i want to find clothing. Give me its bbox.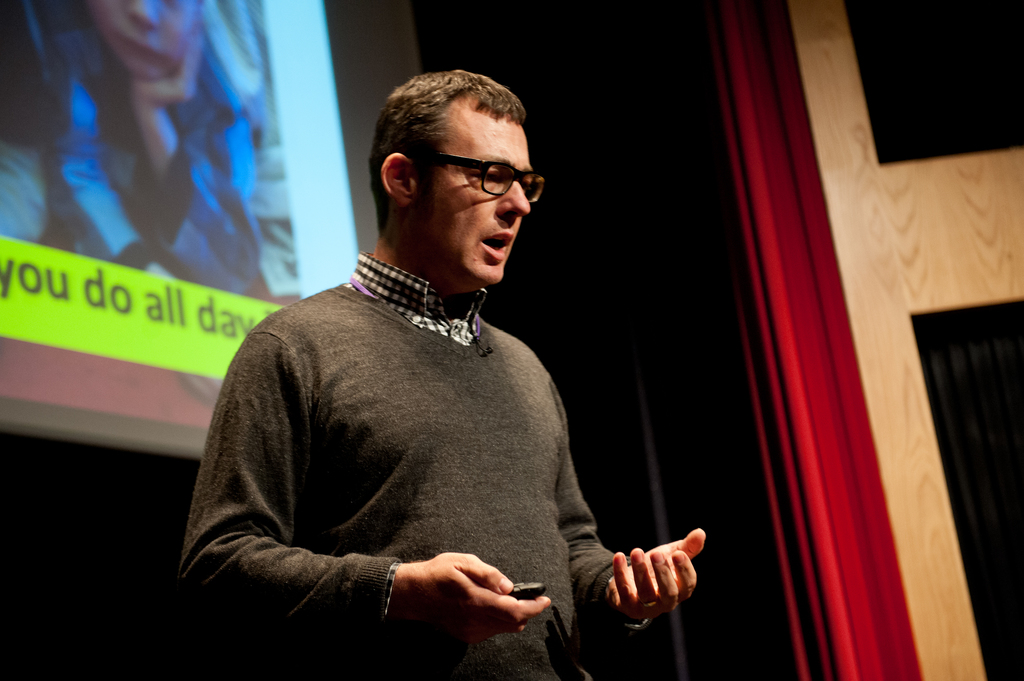
left=0, top=0, right=269, bottom=297.
